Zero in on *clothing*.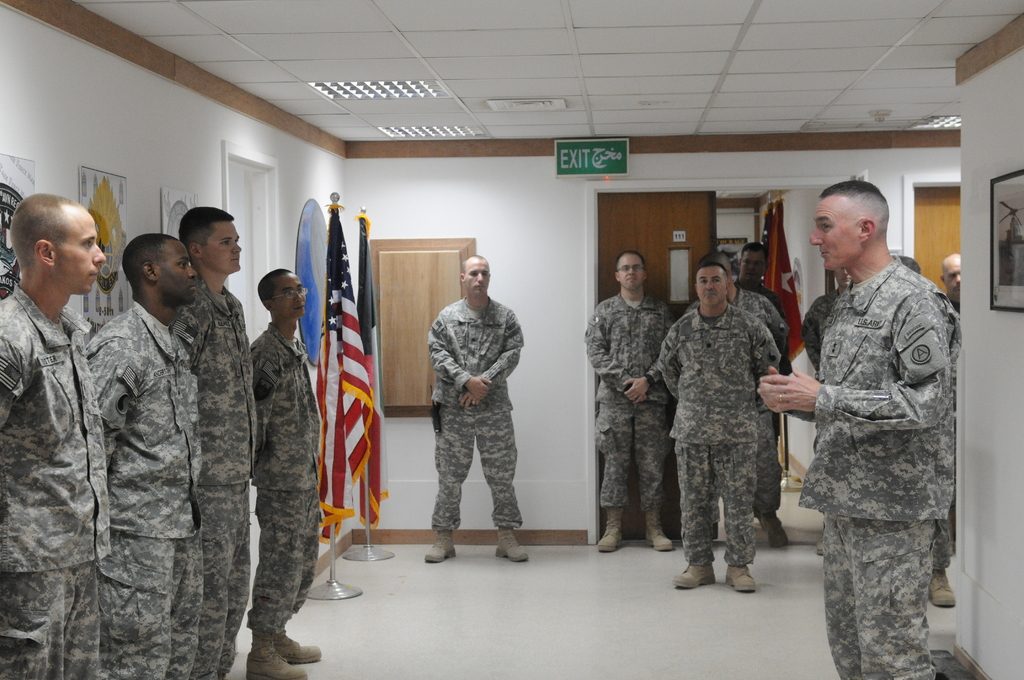
Zeroed in: x1=246, y1=311, x2=329, y2=635.
